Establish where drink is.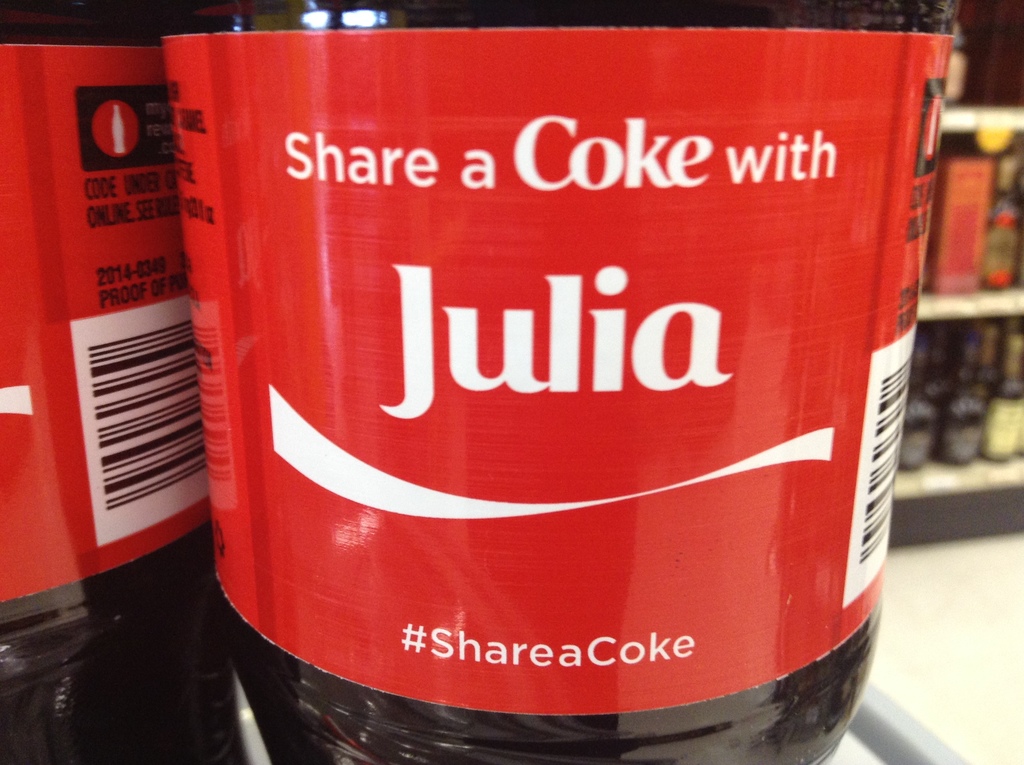
Established at bbox(1, 0, 259, 763).
